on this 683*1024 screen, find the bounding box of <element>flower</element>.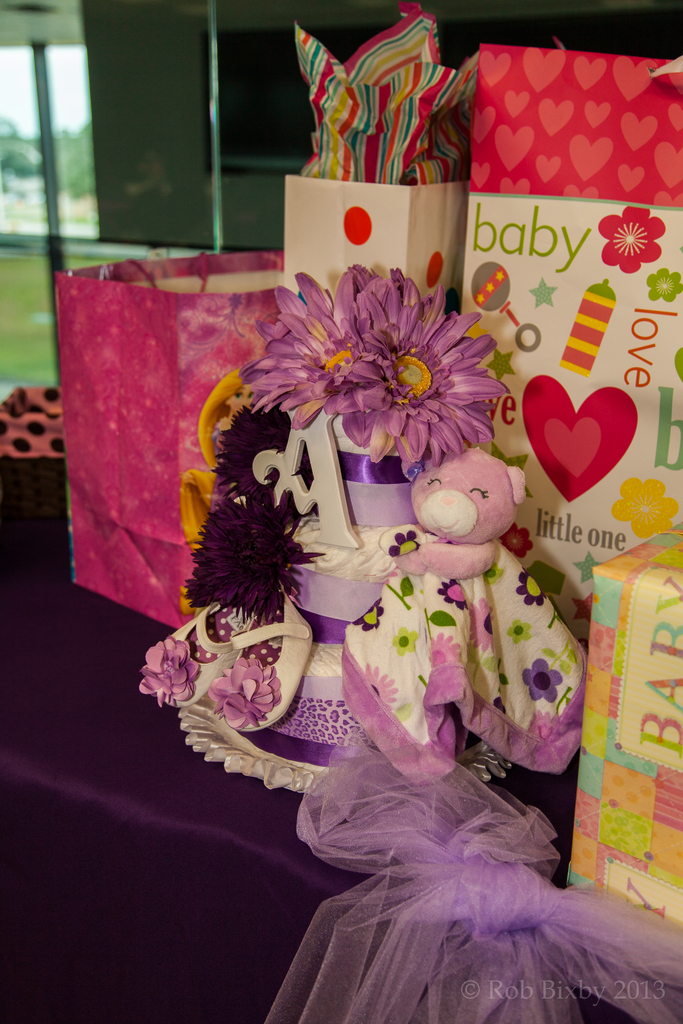
Bounding box: pyautogui.locateOnScreen(199, 650, 286, 732).
